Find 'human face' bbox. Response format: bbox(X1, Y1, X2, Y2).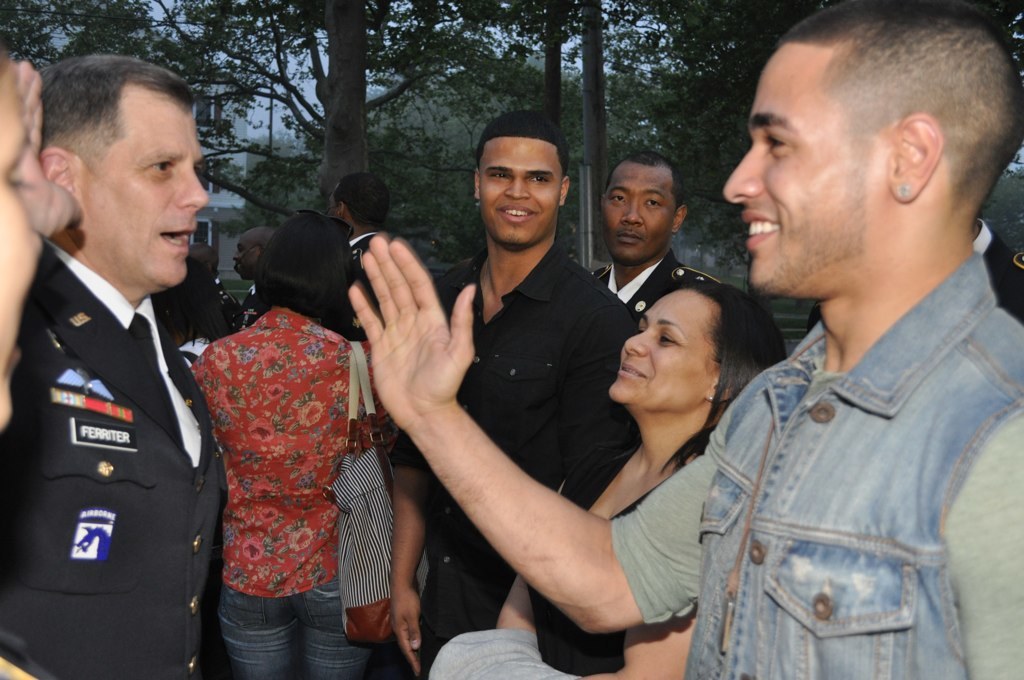
bbox(0, 60, 50, 427).
